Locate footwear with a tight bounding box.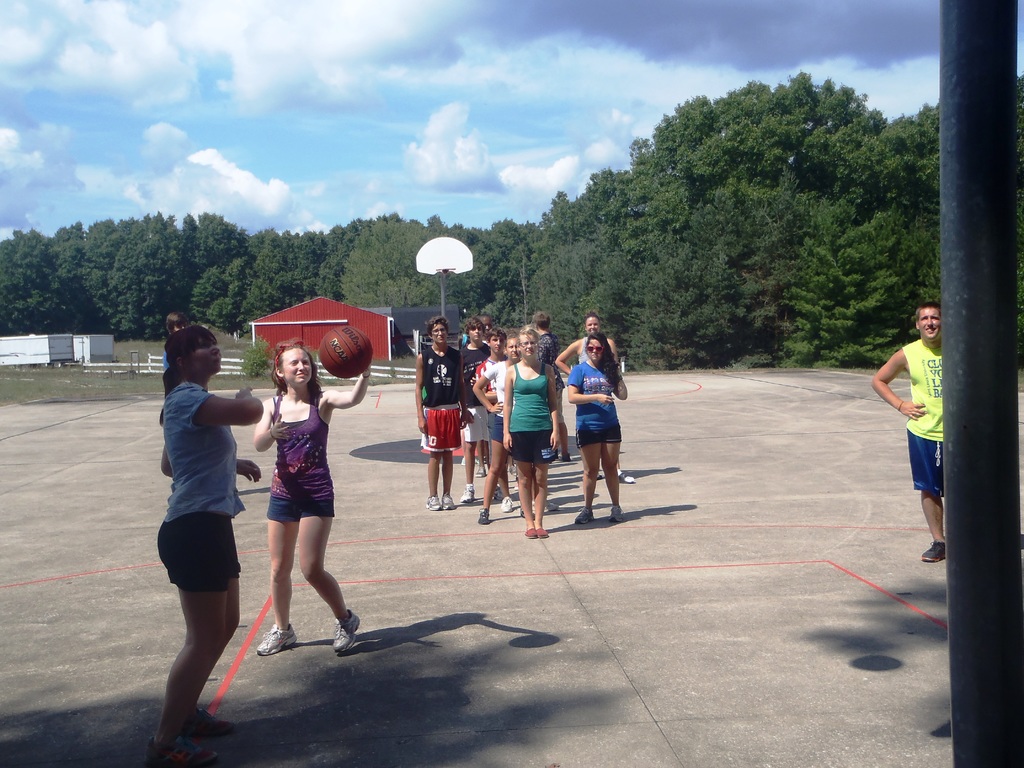
select_region(335, 611, 361, 655).
